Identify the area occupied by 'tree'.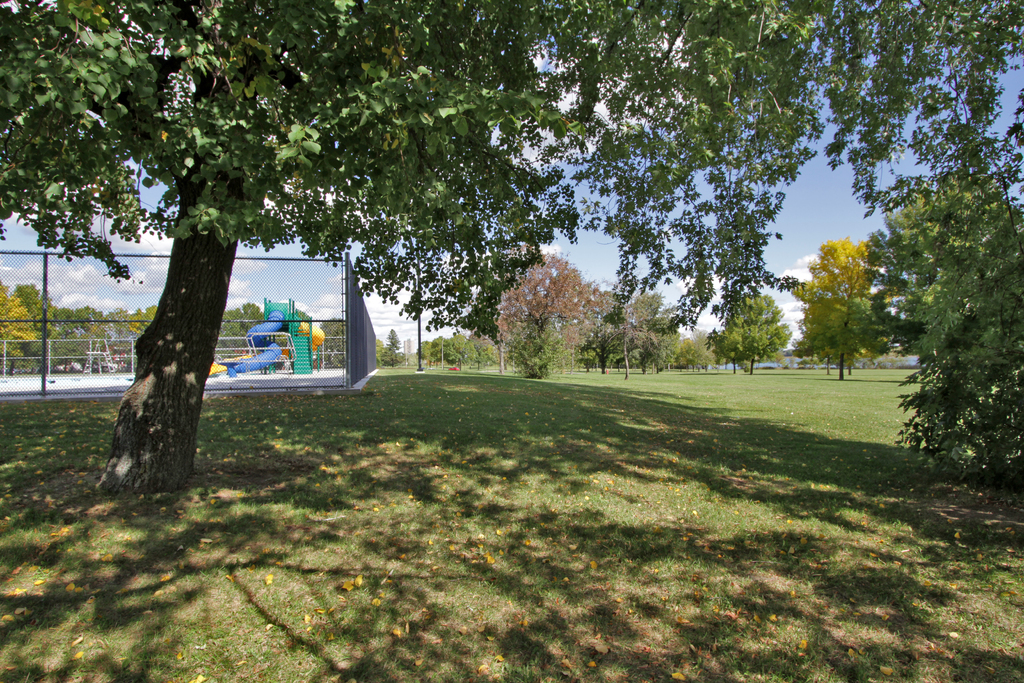
Area: box=[28, 300, 136, 372].
